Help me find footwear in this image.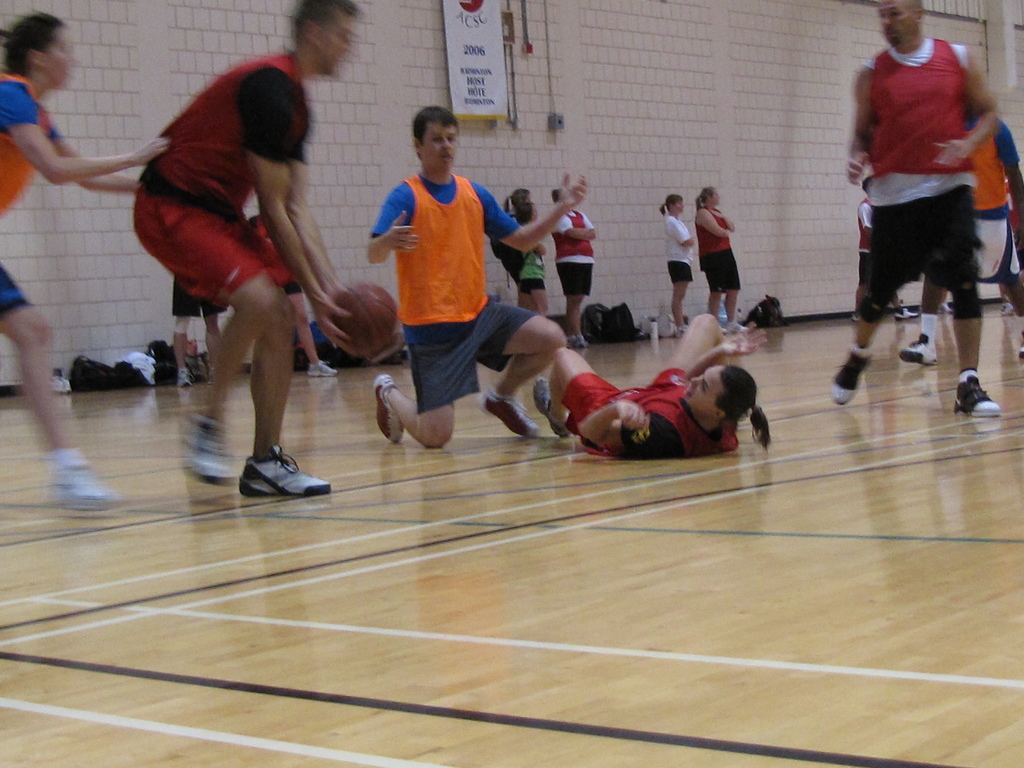
Found it: locate(892, 304, 922, 321).
